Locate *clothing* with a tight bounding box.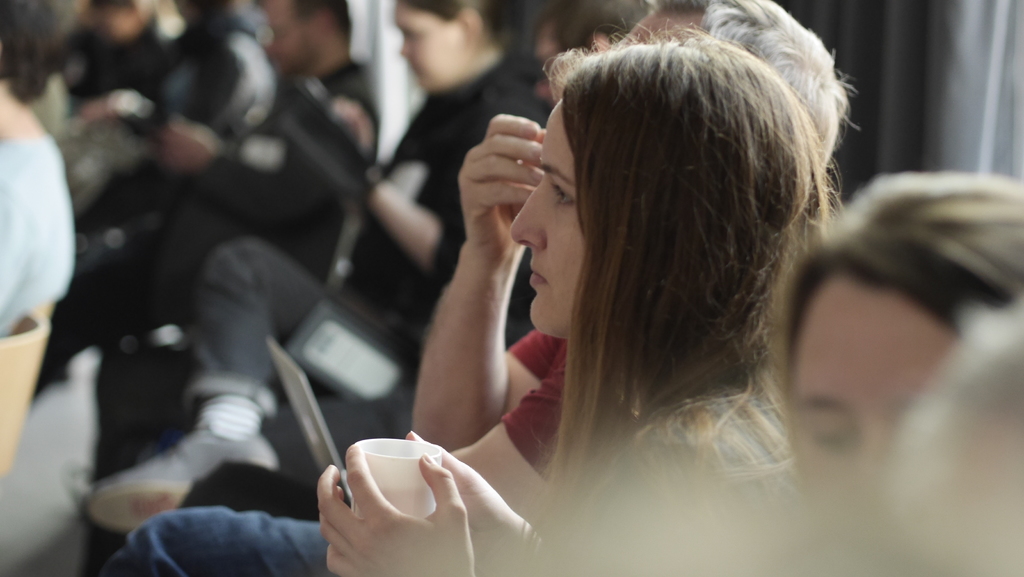
bbox=(105, 330, 635, 576).
